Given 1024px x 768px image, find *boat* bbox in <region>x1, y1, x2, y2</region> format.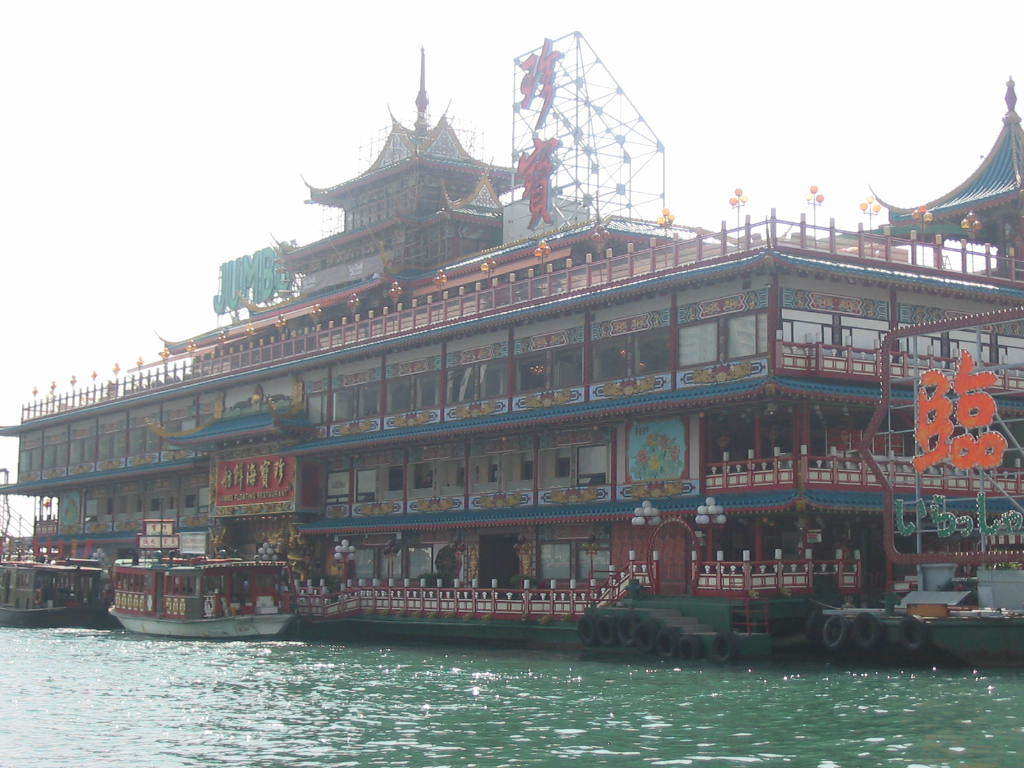
<region>93, 544, 319, 635</region>.
